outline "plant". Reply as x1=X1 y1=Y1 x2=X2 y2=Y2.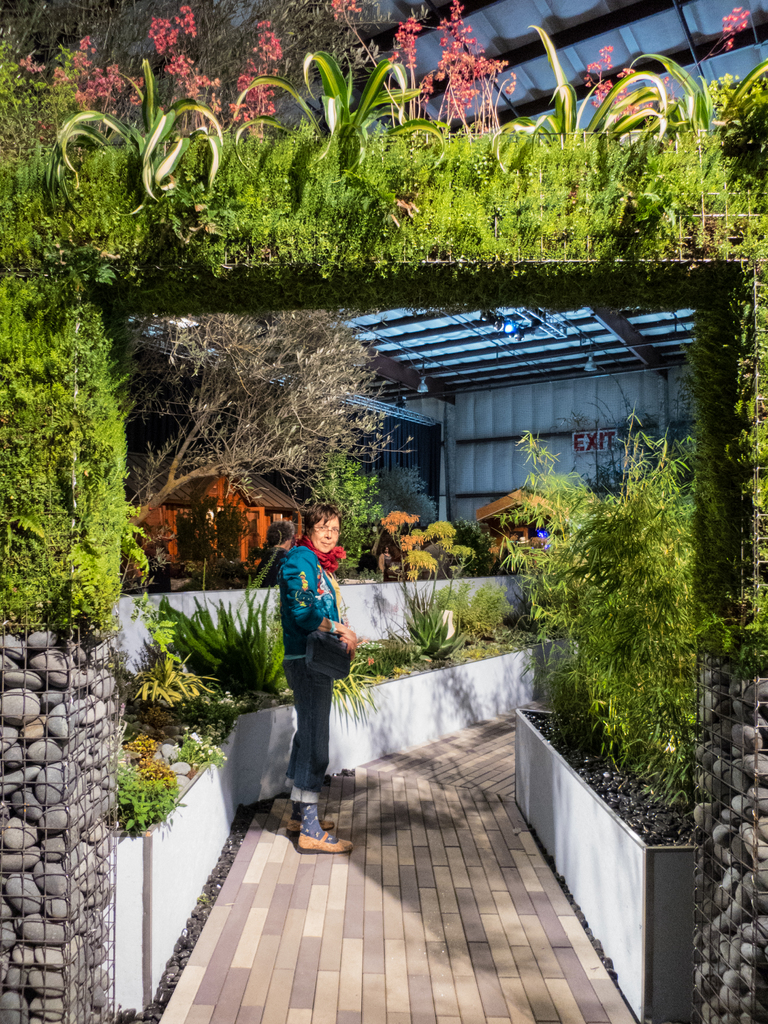
x1=49 y1=35 x2=213 y2=239.
